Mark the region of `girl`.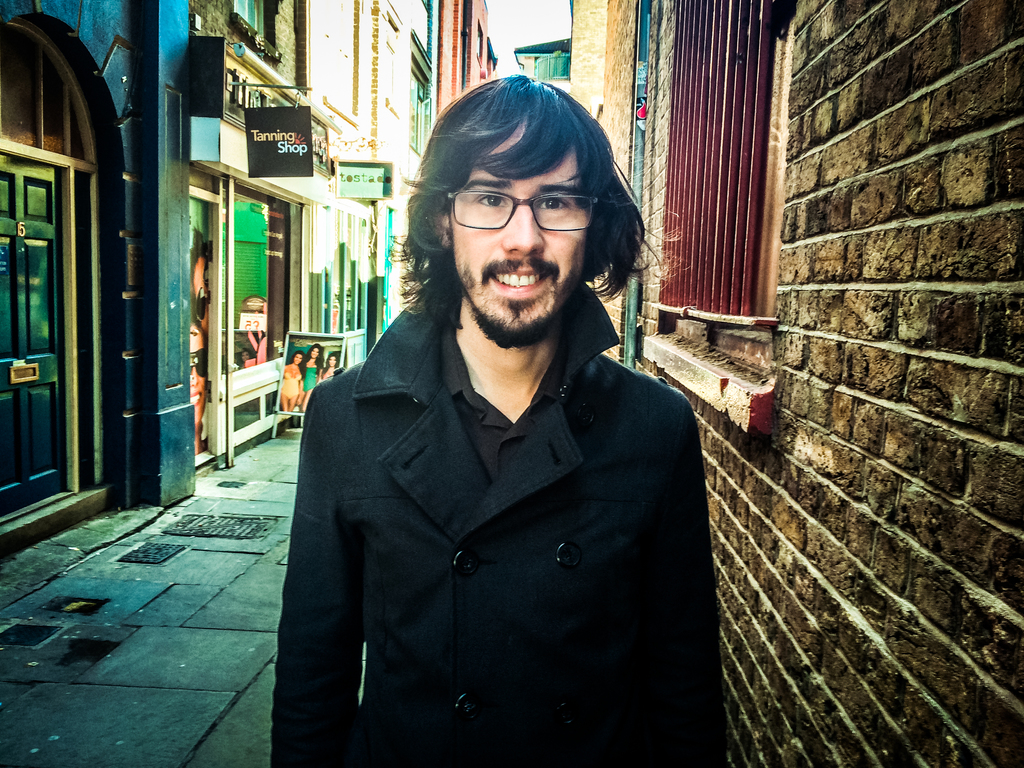
Region: x1=297, y1=340, x2=323, y2=403.
